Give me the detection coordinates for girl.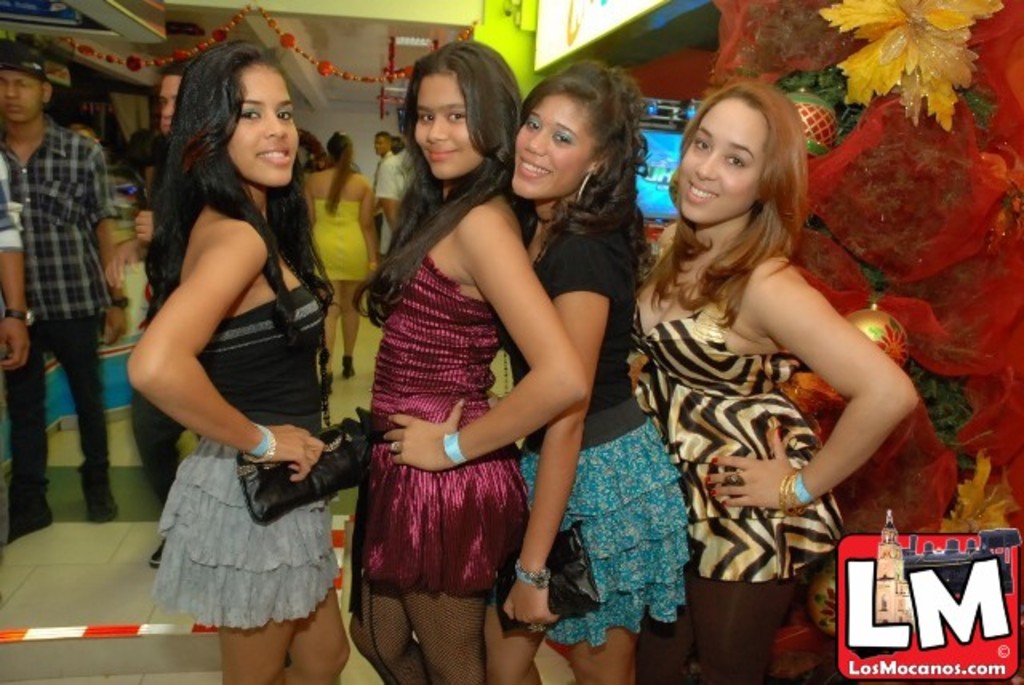
[left=622, top=80, right=917, bottom=683].
